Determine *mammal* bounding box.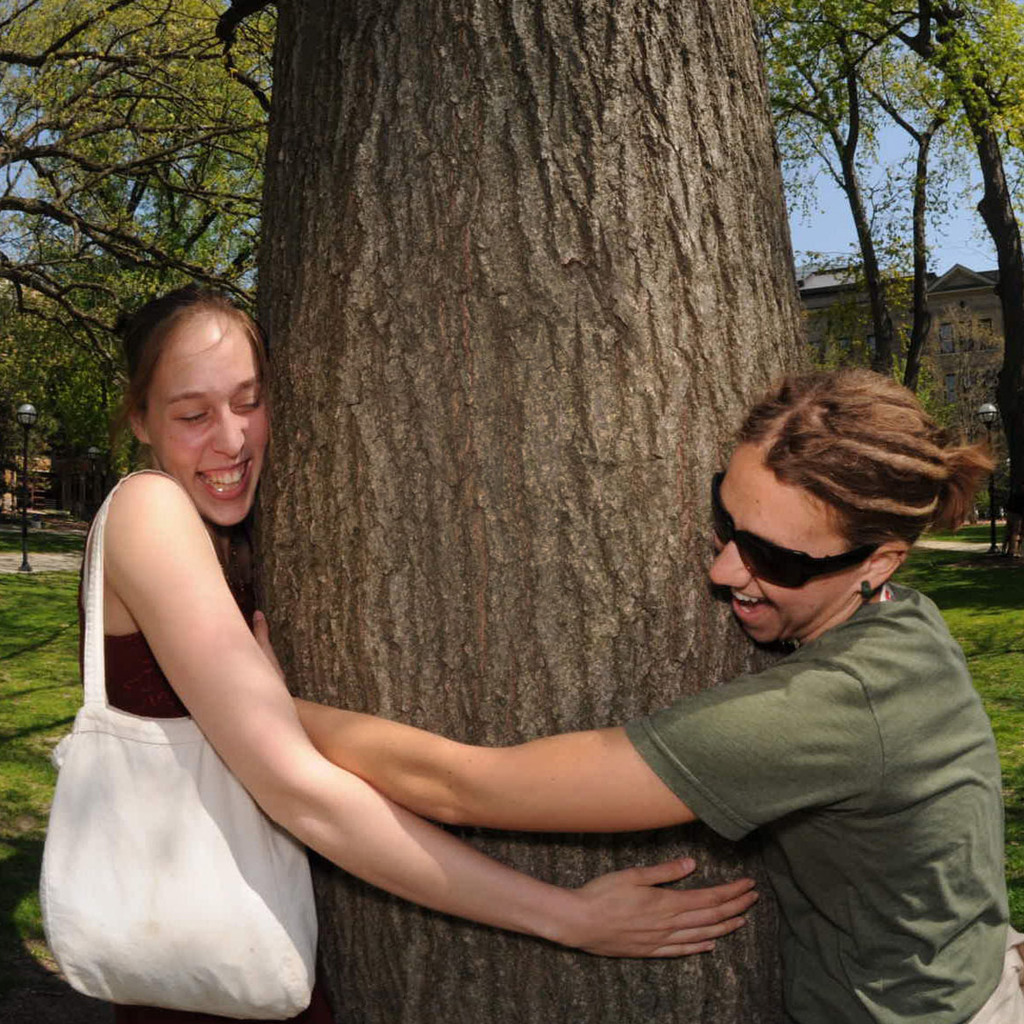
Determined: select_region(58, 258, 787, 1023).
